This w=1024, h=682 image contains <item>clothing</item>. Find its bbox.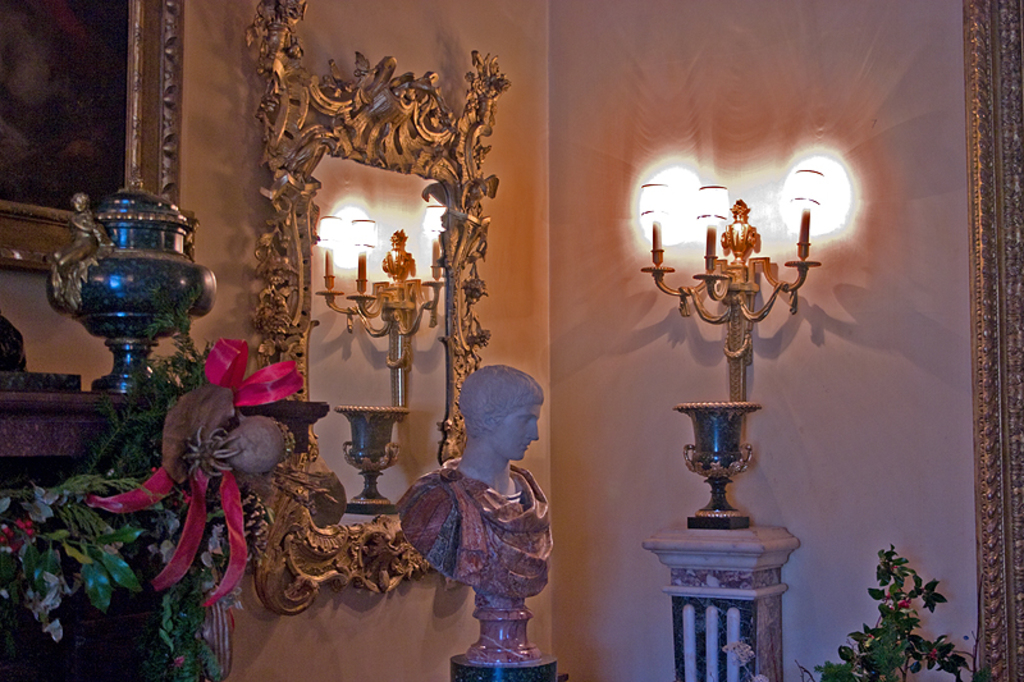
box=[392, 464, 550, 609].
